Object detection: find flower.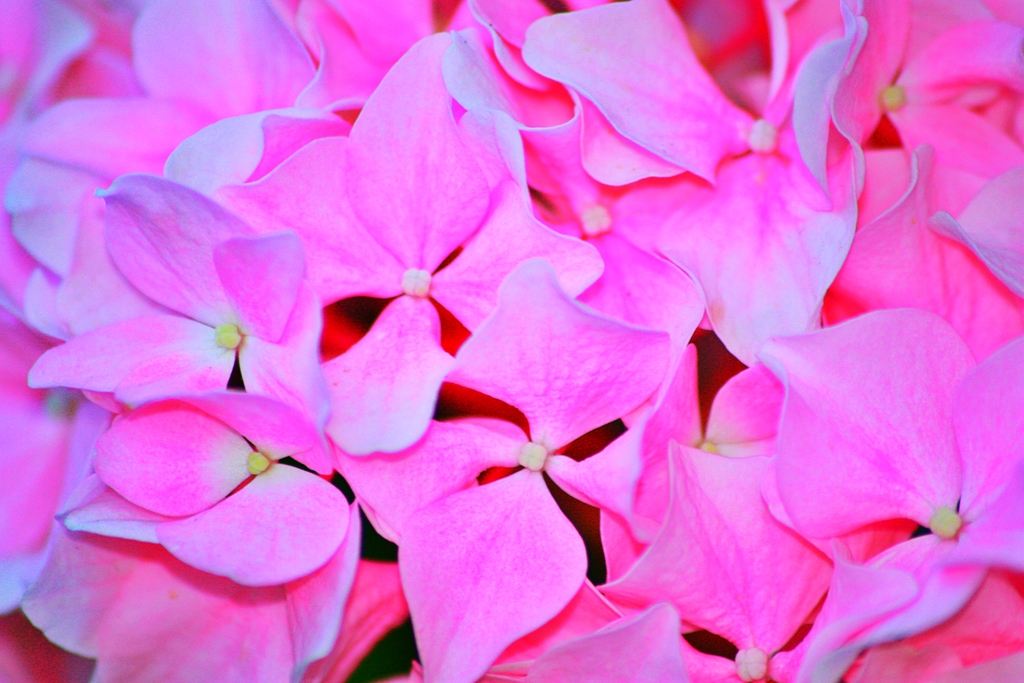
Rect(212, 32, 604, 461).
